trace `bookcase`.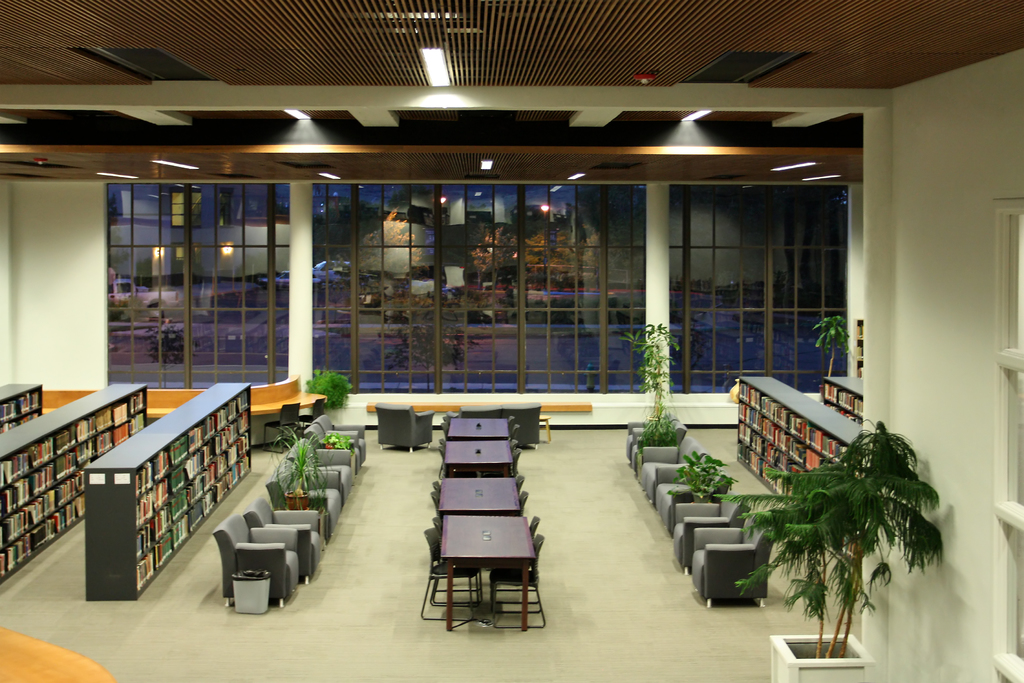
Traced to l=854, t=318, r=860, b=372.
